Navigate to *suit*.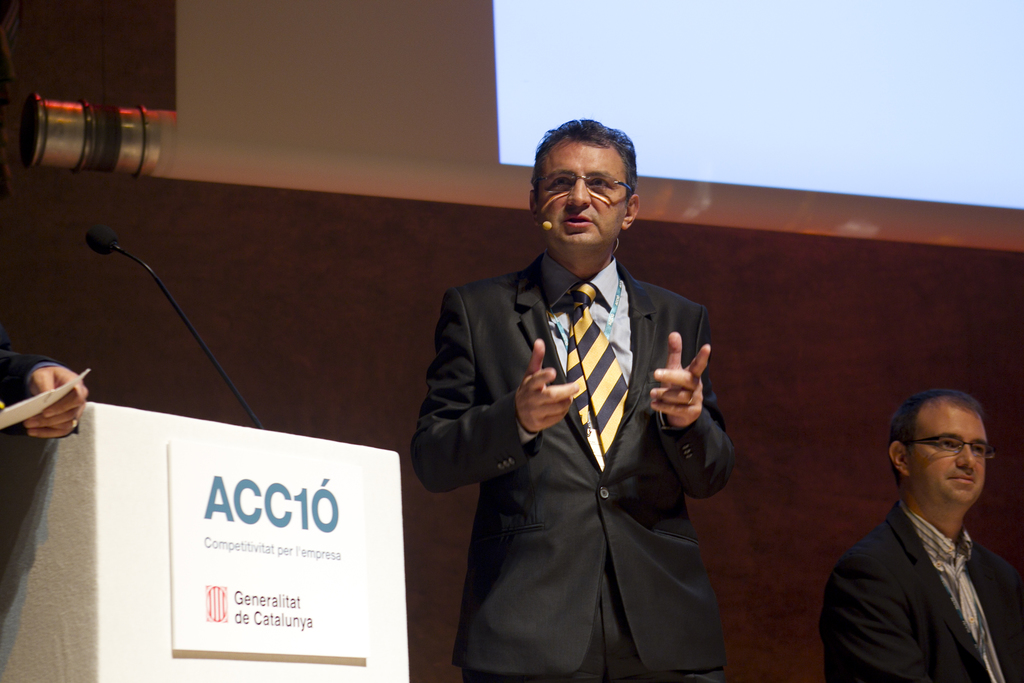
Navigation target: detection(410, 251, 735, 682).
